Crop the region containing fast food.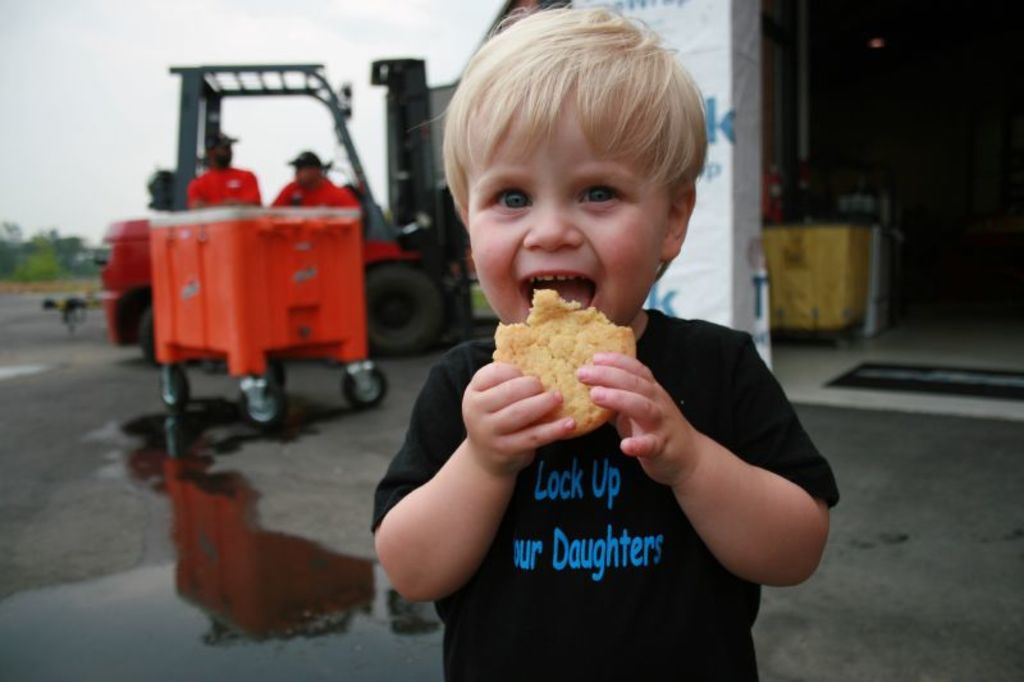
Crop region: x1=485 y1=279 x2=636 y2=435.
